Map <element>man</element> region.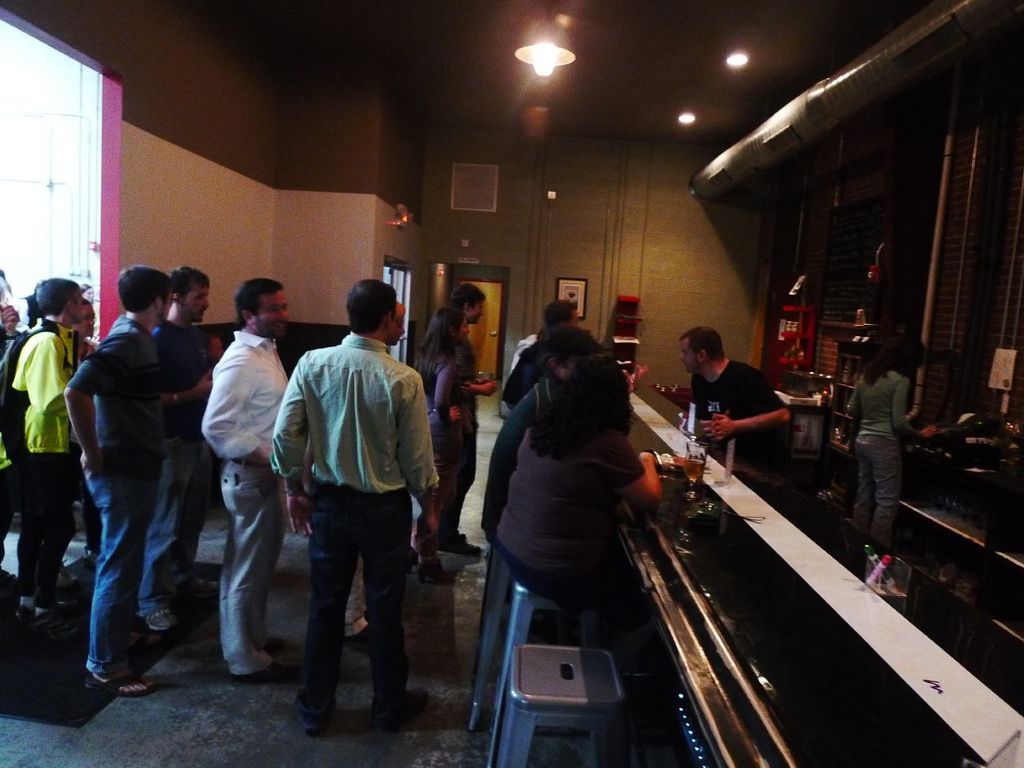
Mapped to BBox(10, 278, 86, 613).
